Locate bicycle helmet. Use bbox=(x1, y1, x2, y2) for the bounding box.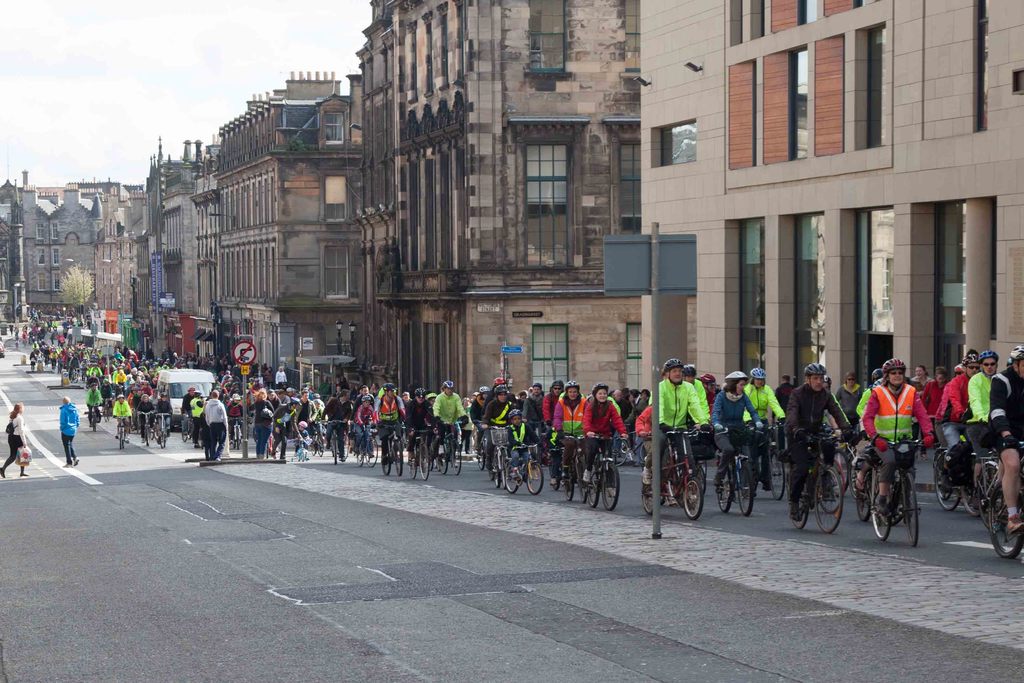
bbox=(359, 397, 369, 400).
